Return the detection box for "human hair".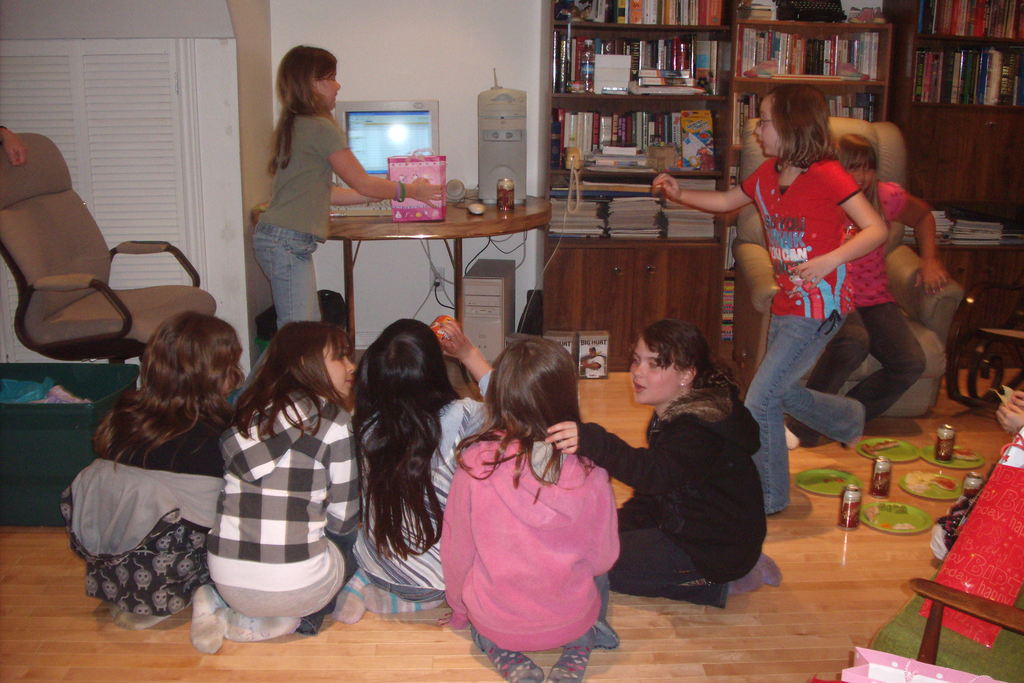
[631, 317, 719, 384].
